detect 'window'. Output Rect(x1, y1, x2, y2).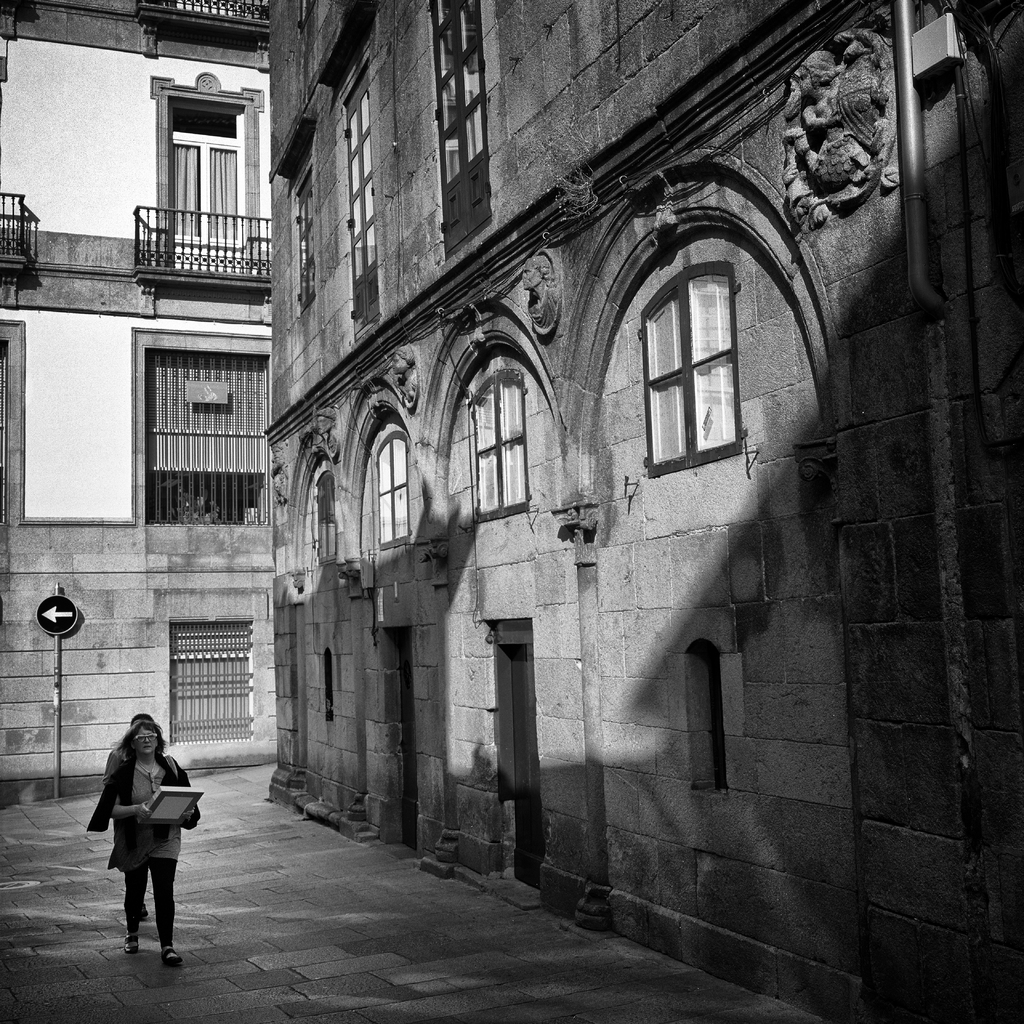
Rect(643, 269, 737, 464).
